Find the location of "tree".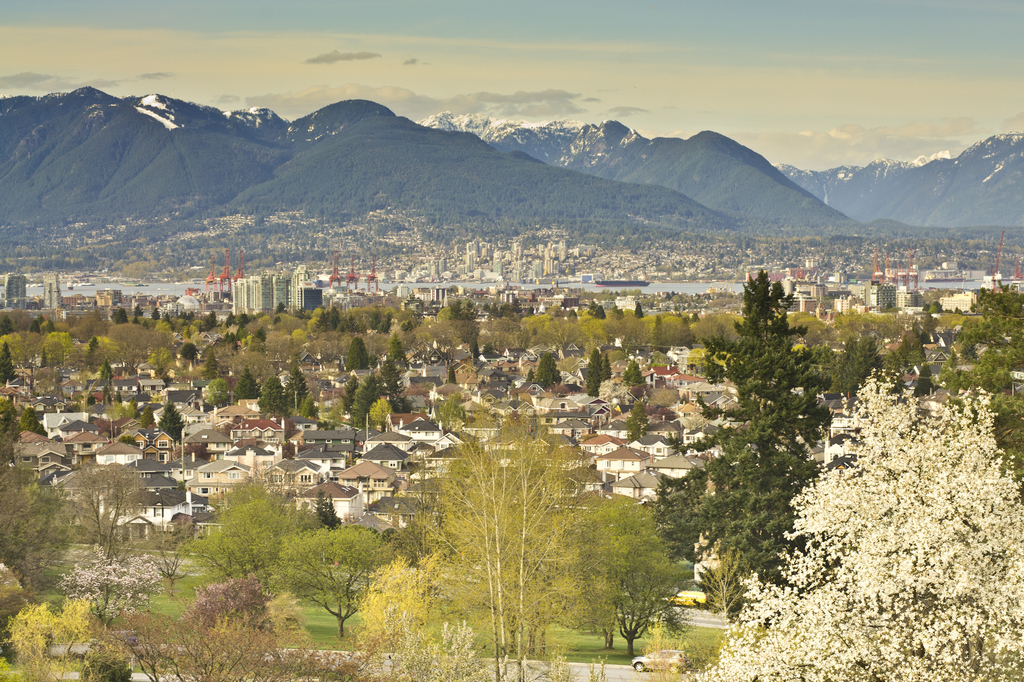
Location: <region>134, 304, 145, 313</region>.
